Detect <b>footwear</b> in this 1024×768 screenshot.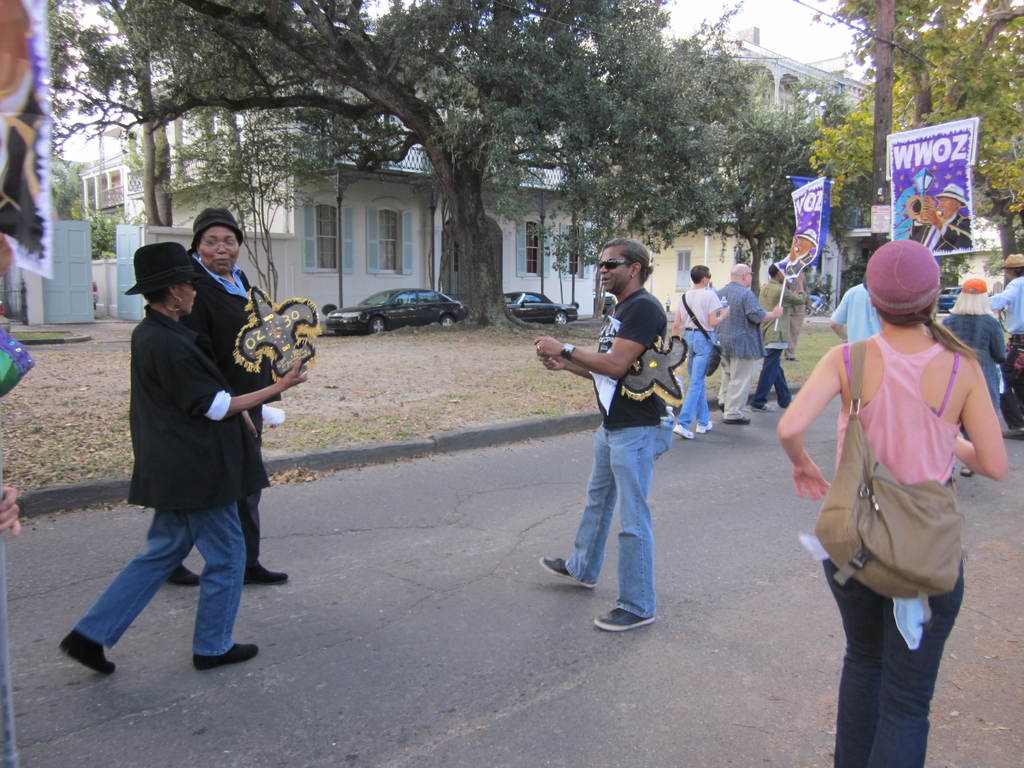
Detection: x1=170 y1=563 x2=201 y2=584.
